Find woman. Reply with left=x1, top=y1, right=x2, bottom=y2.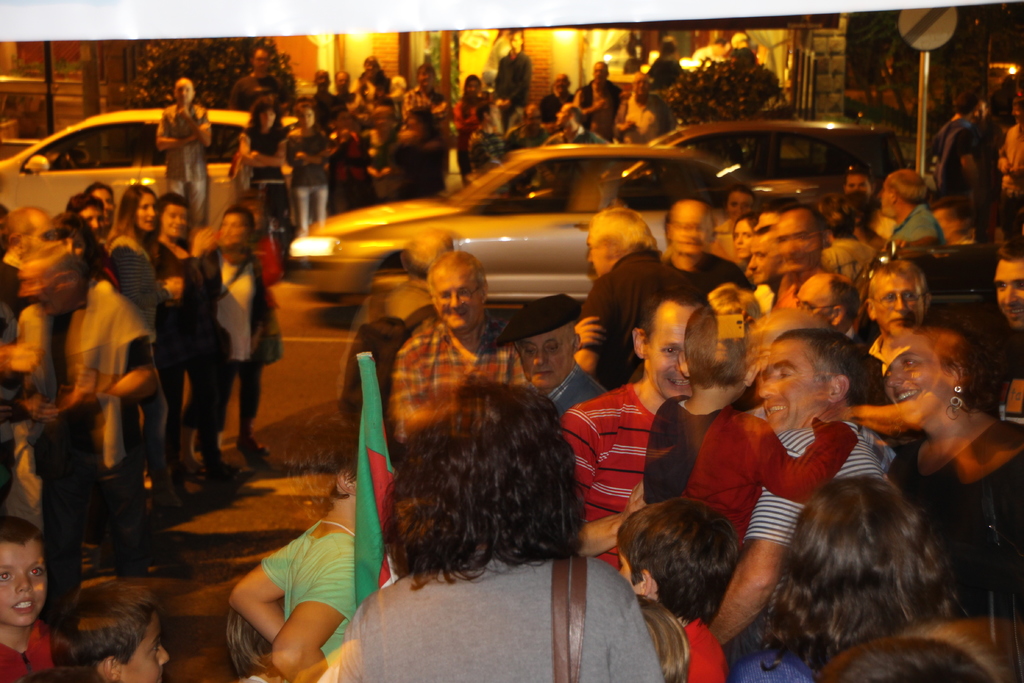
left=325, top=344, right=643, bottom=677.
